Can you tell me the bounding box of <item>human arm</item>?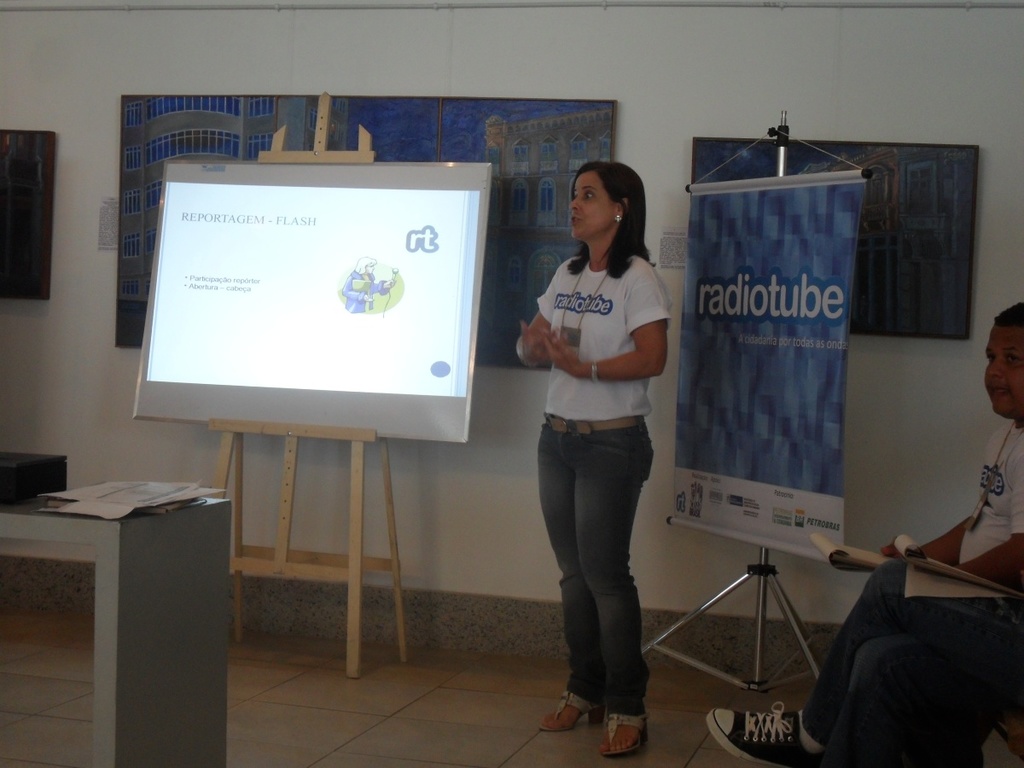
rect(876, 476, 1005, 568).
